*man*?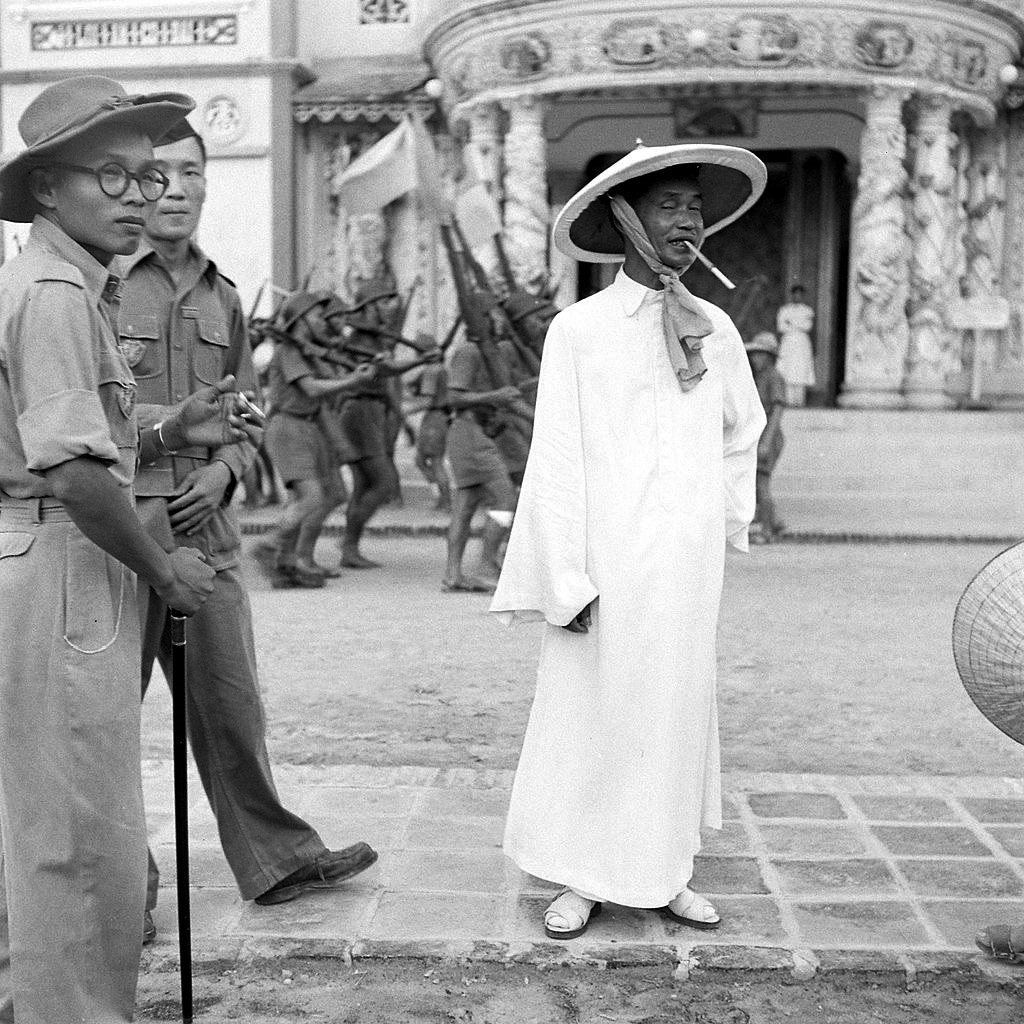
x1=486 y1=135 x2=772 y2=939
